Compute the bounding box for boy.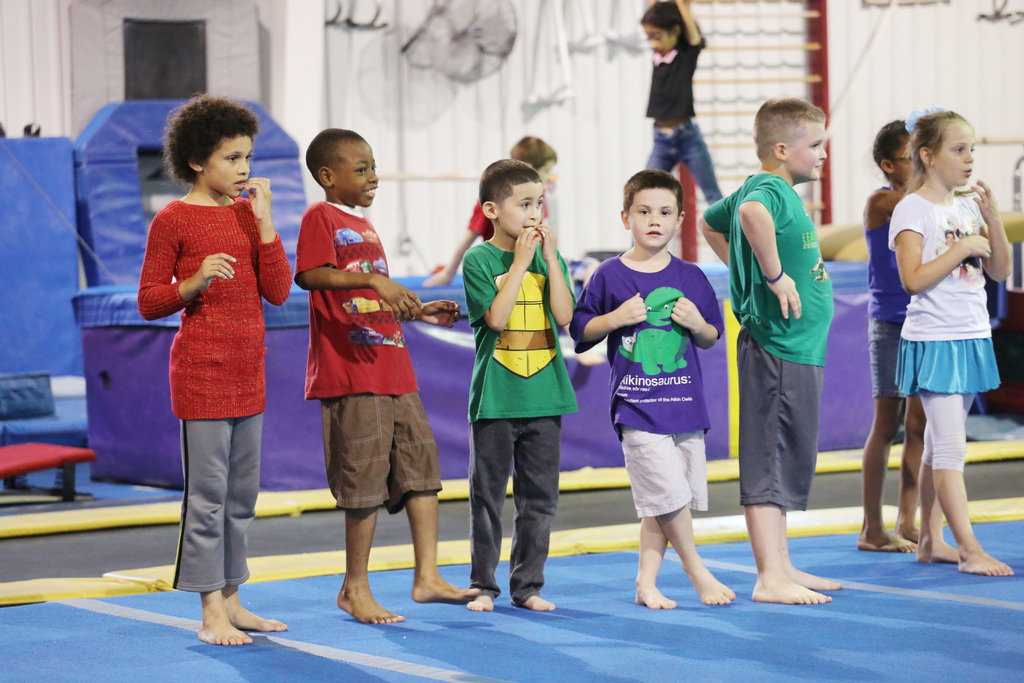
289,130,454,621.
